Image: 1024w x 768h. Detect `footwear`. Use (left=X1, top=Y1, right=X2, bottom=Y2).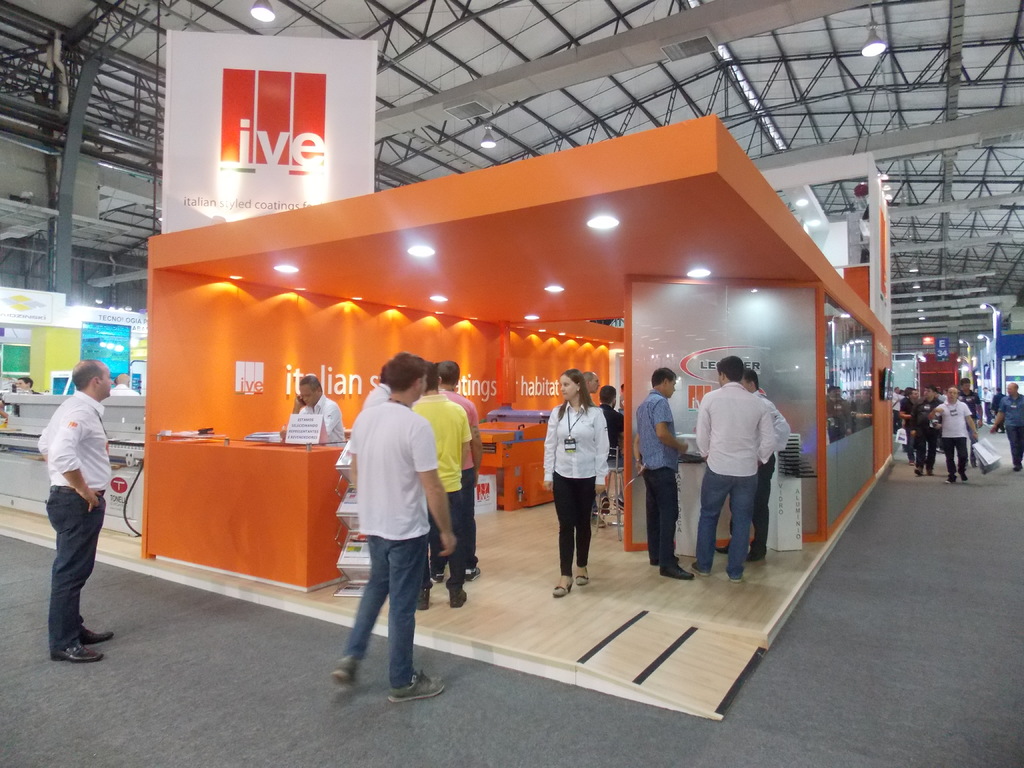
(left=465, top=564, right=483, bottom=584).
